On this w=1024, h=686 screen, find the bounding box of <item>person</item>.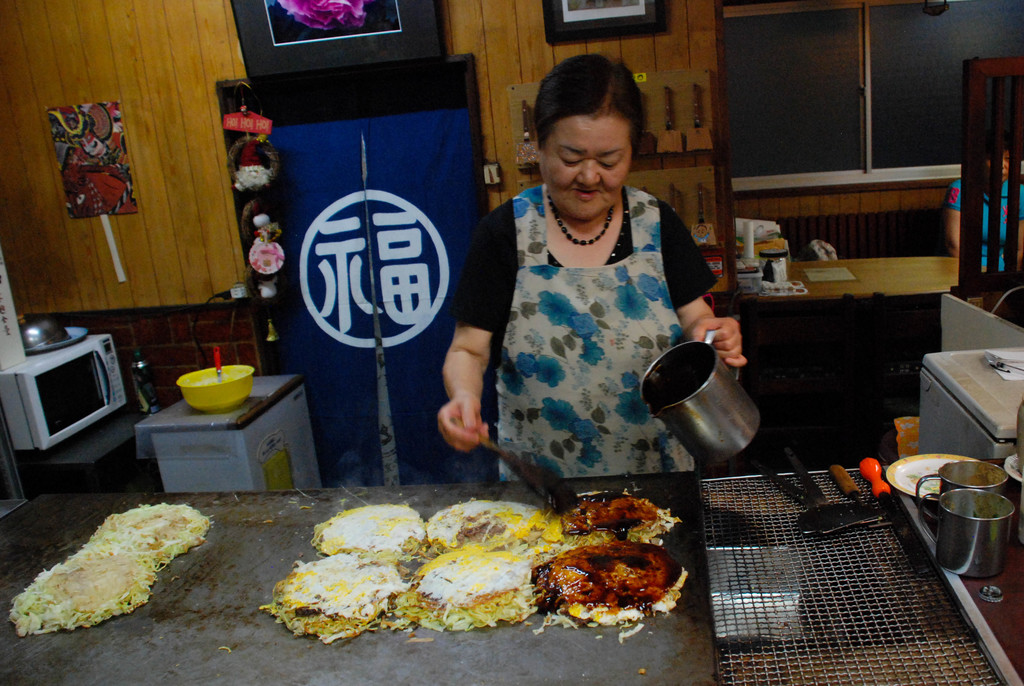
Bounding box: <box>463,68,726,530</box>.
